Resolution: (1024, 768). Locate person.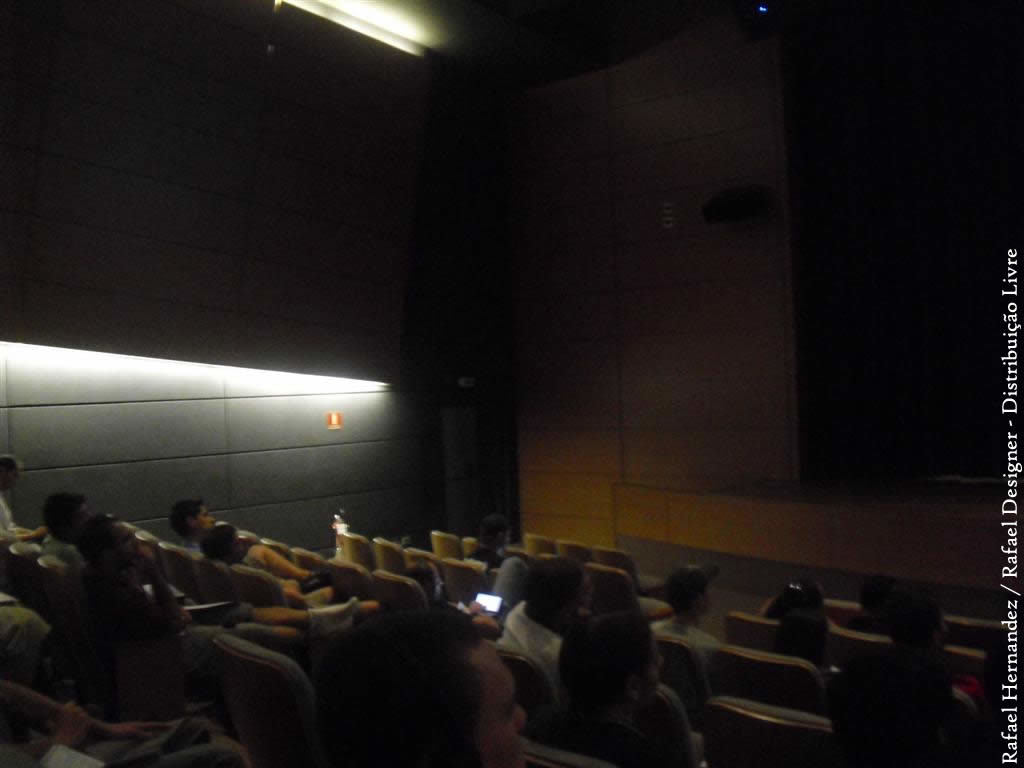
(left=0, top=462, right=75, bottom=559).
